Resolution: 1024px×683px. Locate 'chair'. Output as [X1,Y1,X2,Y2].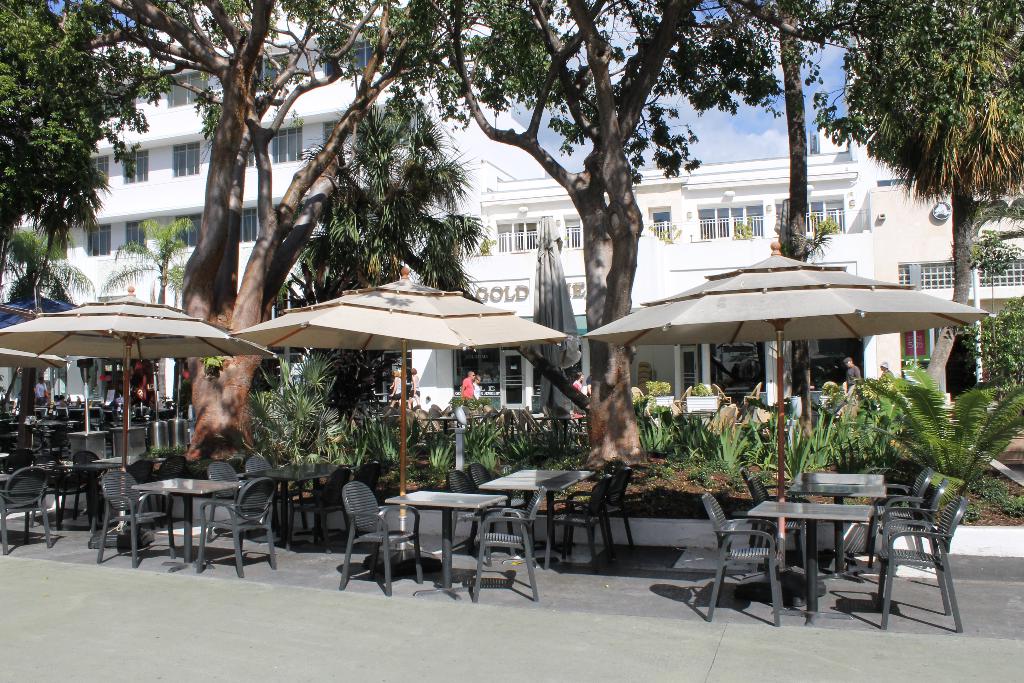
[468,463,524,553].
